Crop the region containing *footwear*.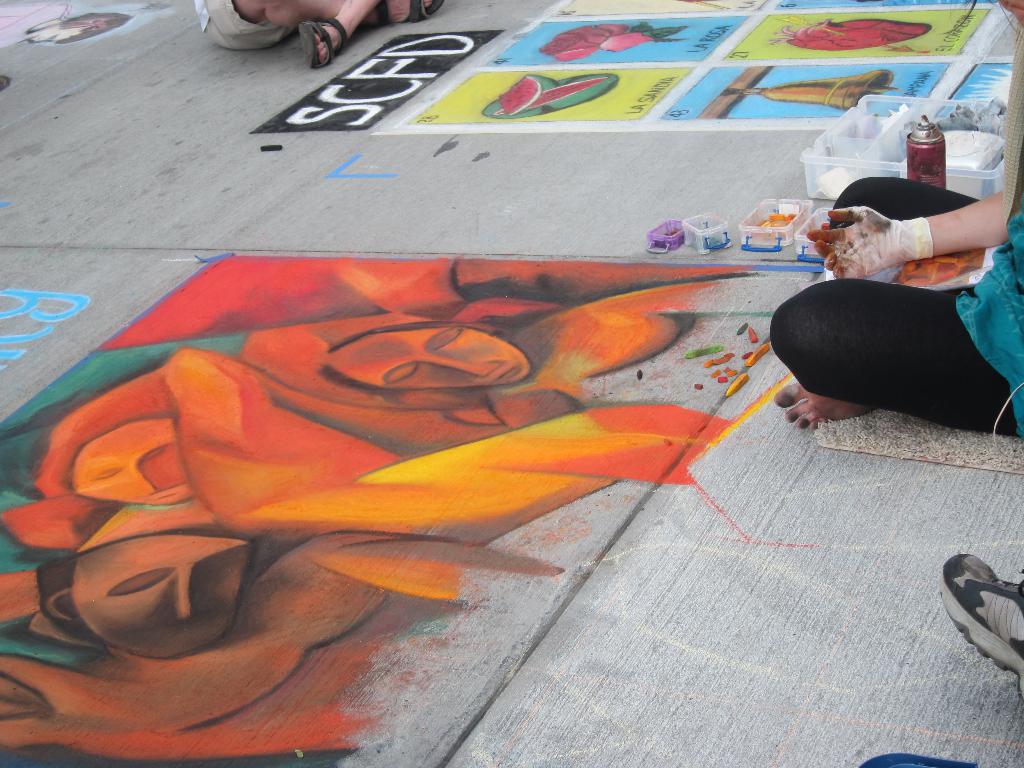
Crop region: 936/547/1023/684.
